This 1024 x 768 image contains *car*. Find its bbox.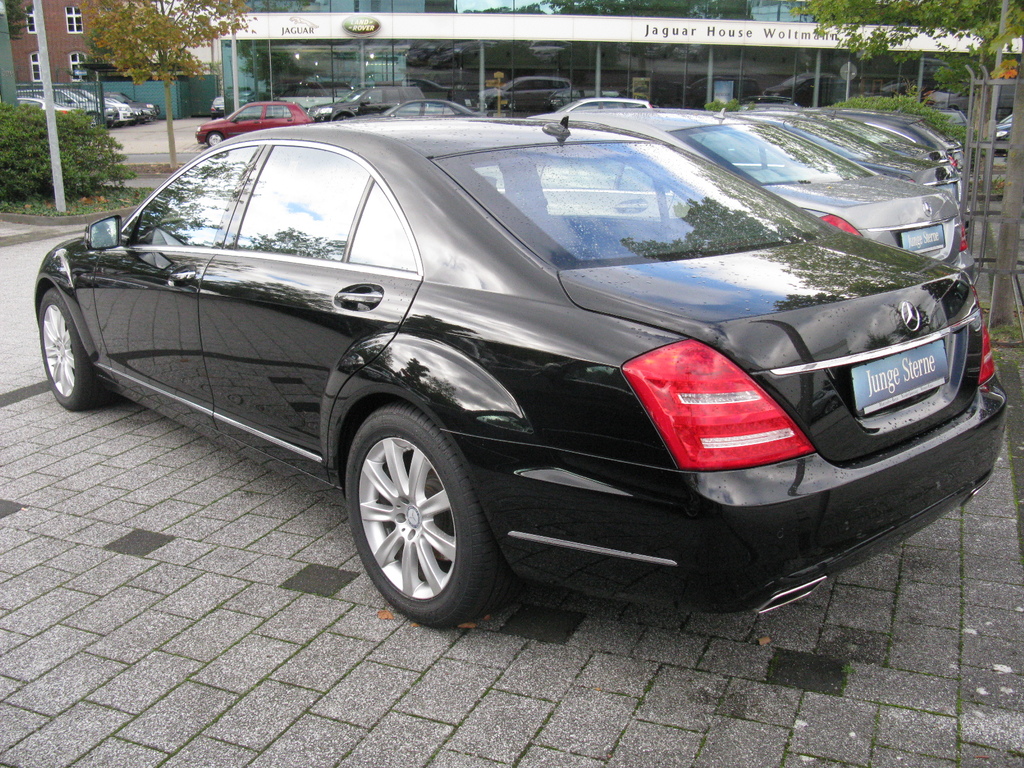
[472, 78, 576, 116].
